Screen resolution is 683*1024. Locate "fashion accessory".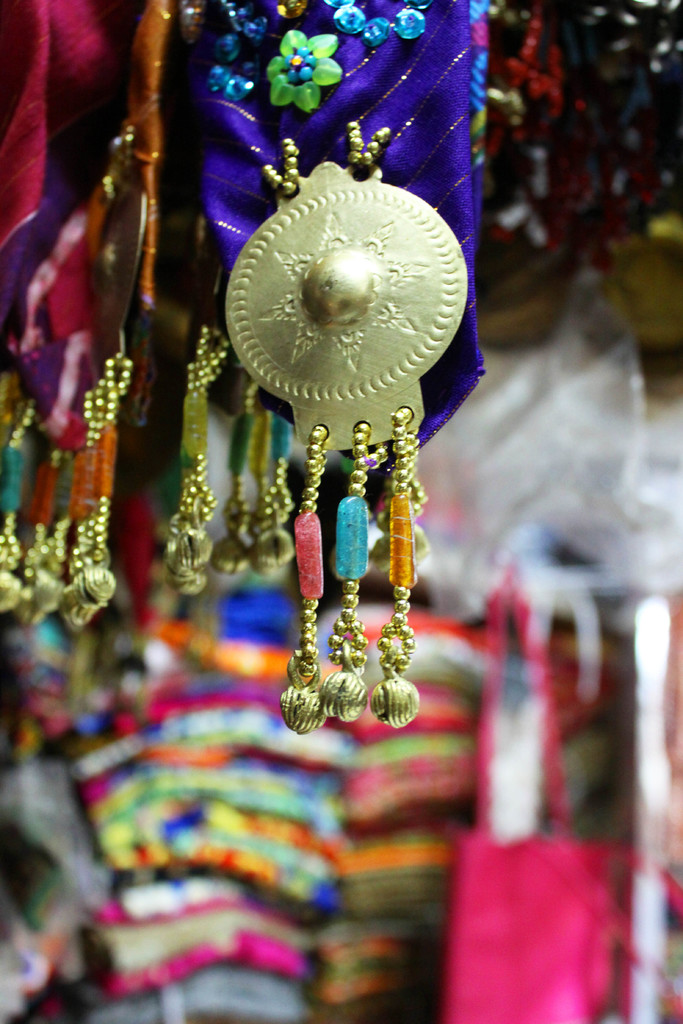
box(172, 0, 482, 724).
